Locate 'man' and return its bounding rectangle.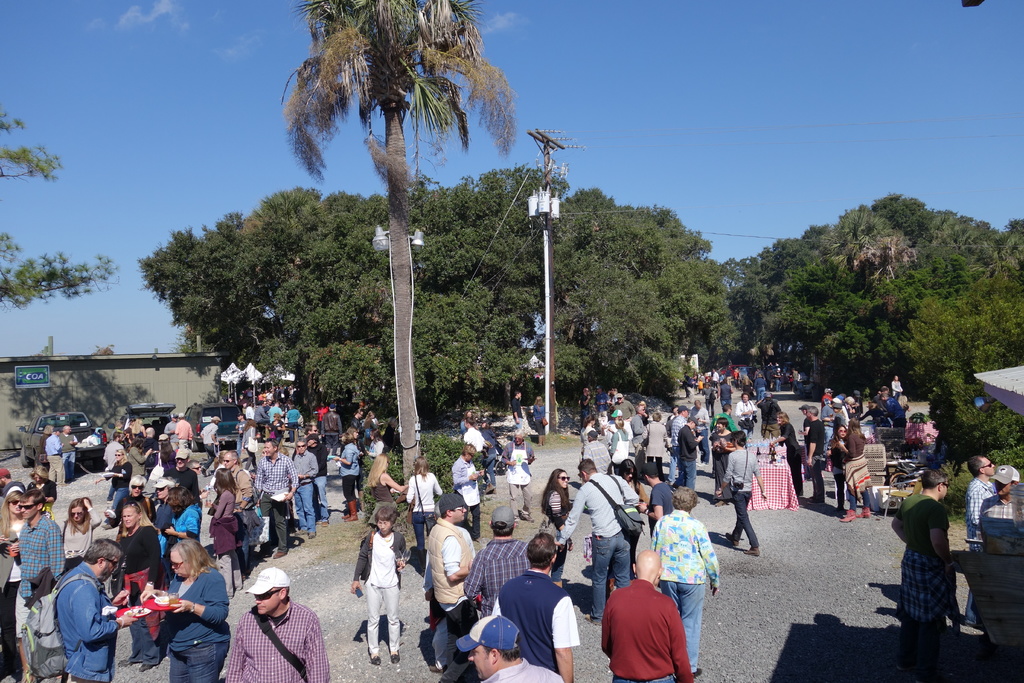
(x1=255, y1=440, x2=298, y2=559).
